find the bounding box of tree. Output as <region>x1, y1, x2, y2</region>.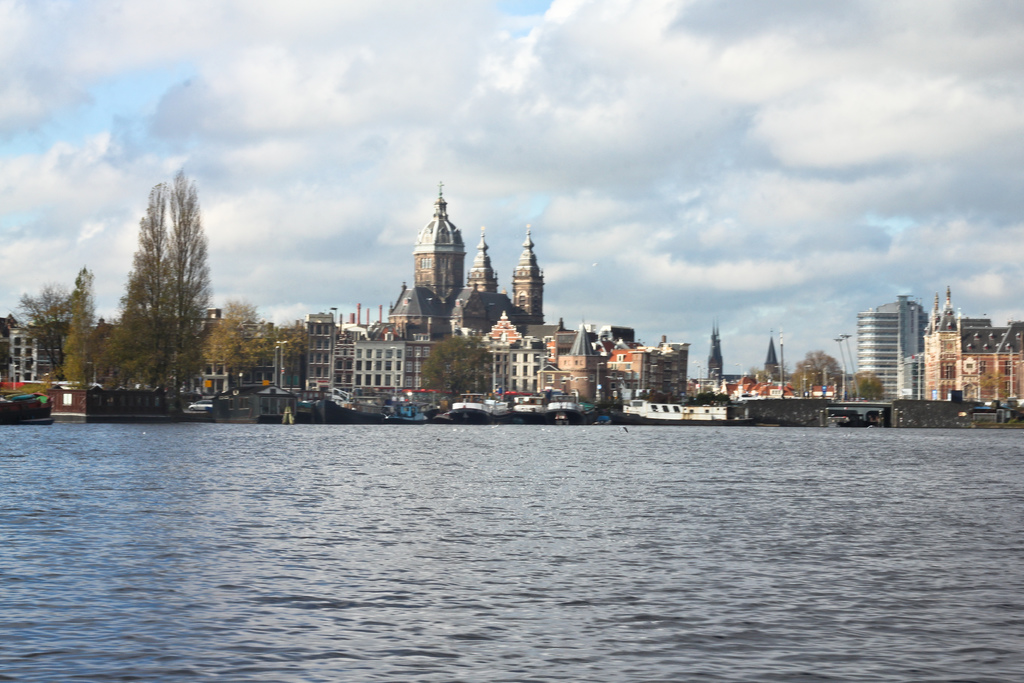
<region>198, 293, 308, 396</region>.
